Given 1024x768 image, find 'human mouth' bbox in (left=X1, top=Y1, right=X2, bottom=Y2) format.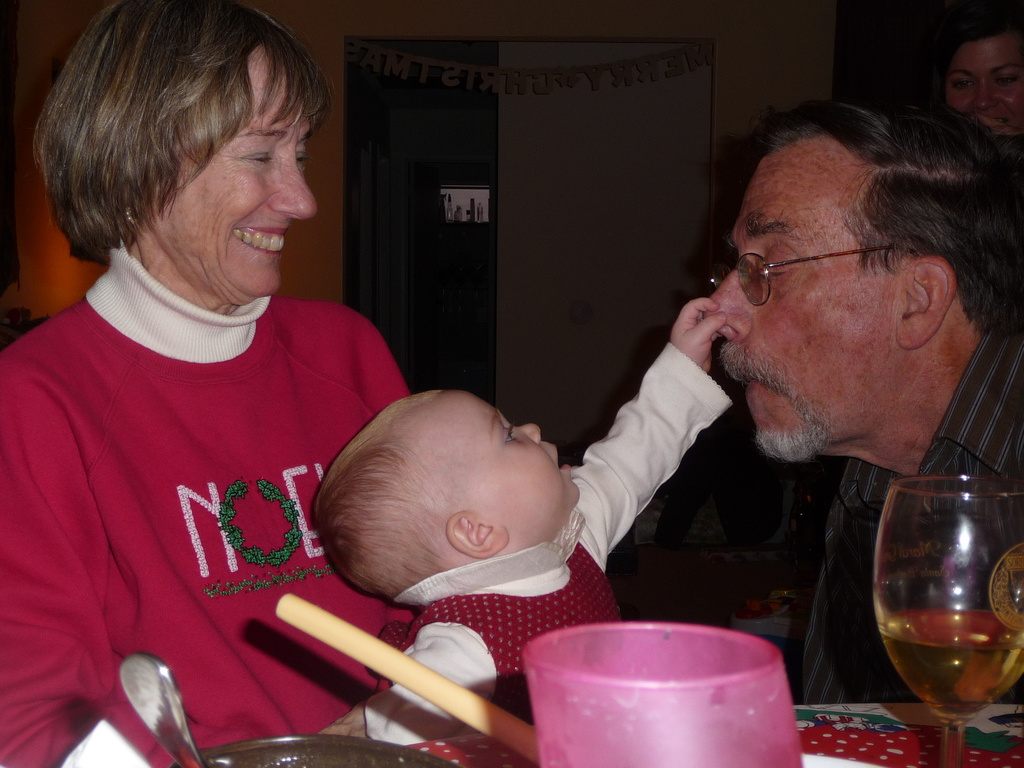
(left=721, top=352, right=779, bottom=399).
